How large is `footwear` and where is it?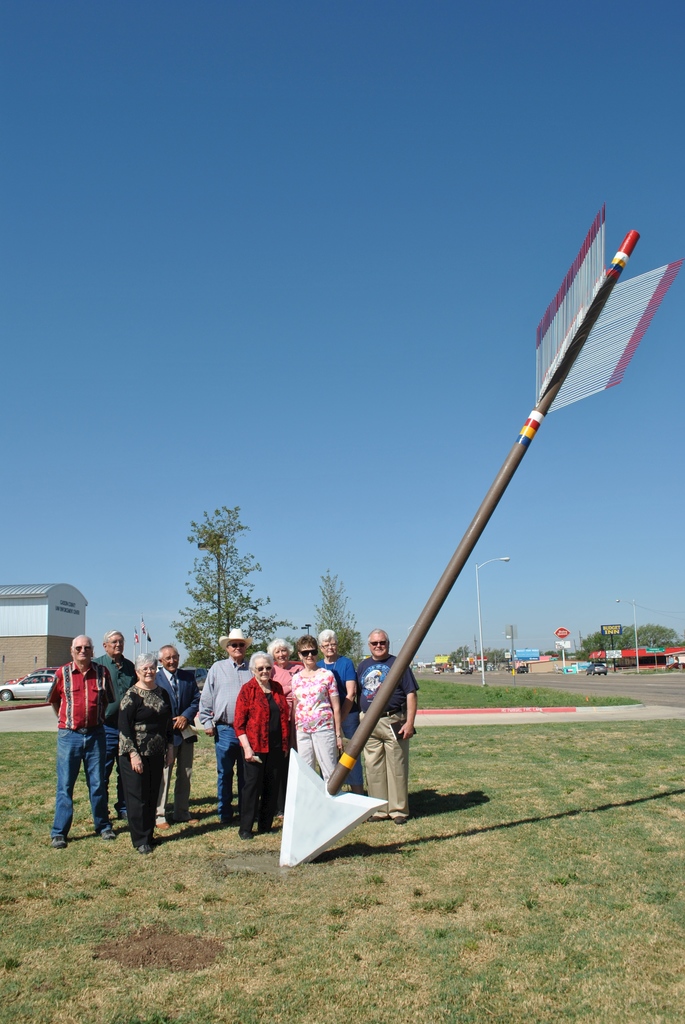
Bounding box: region(99, 826, 120, 842).
